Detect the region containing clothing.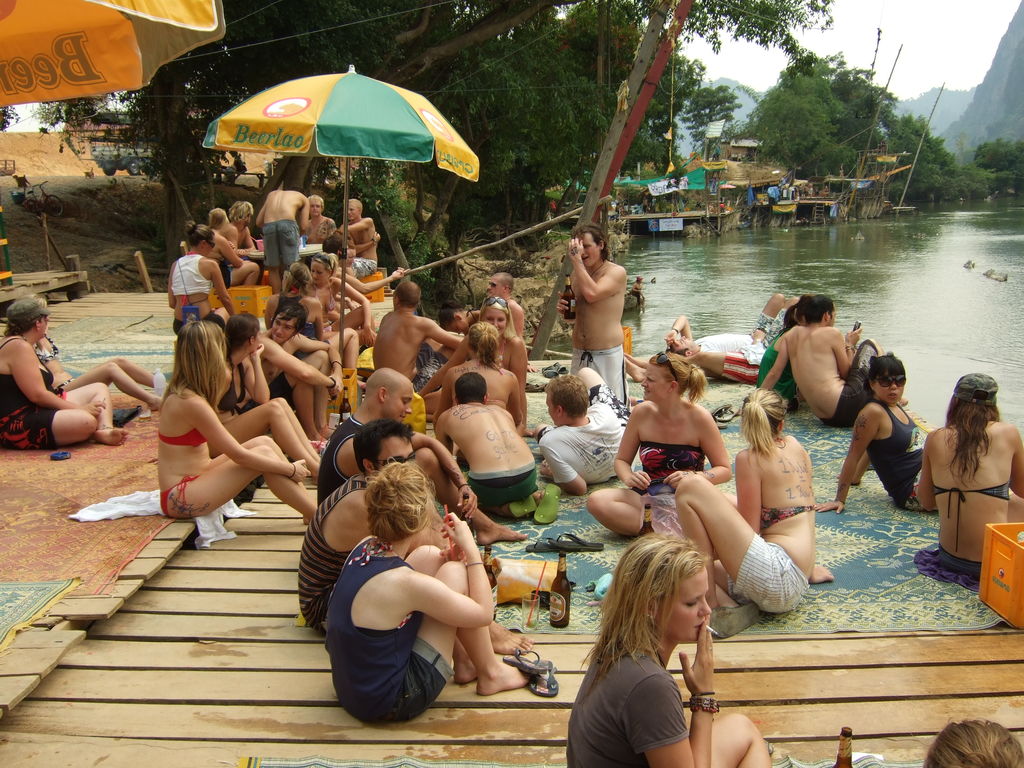
region(915, 465, 1023, 584).
